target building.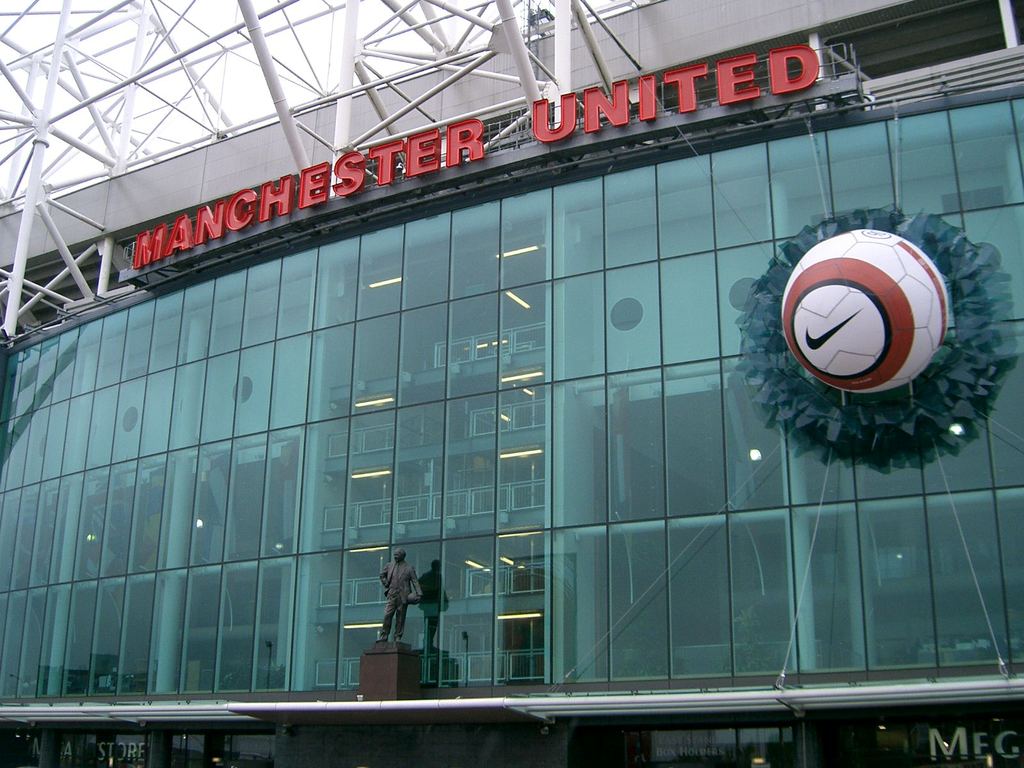
Target region: (0, 0, 1023, 767).
